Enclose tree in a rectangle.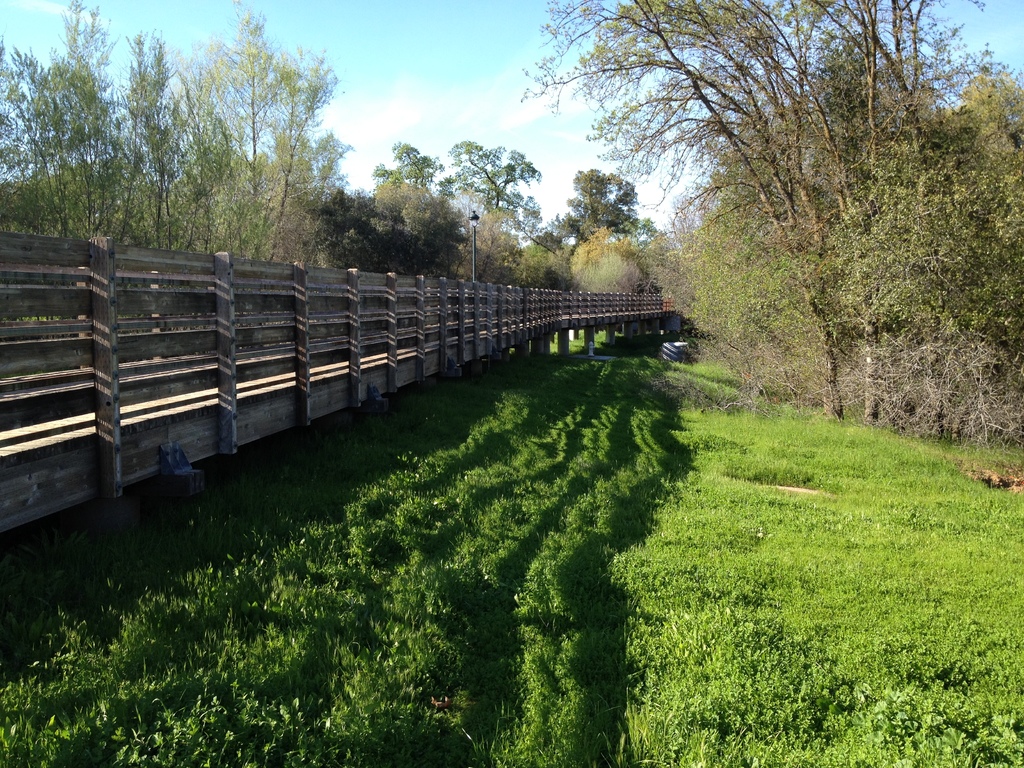
x1=195 y1=0 x2=355 y2=275.
